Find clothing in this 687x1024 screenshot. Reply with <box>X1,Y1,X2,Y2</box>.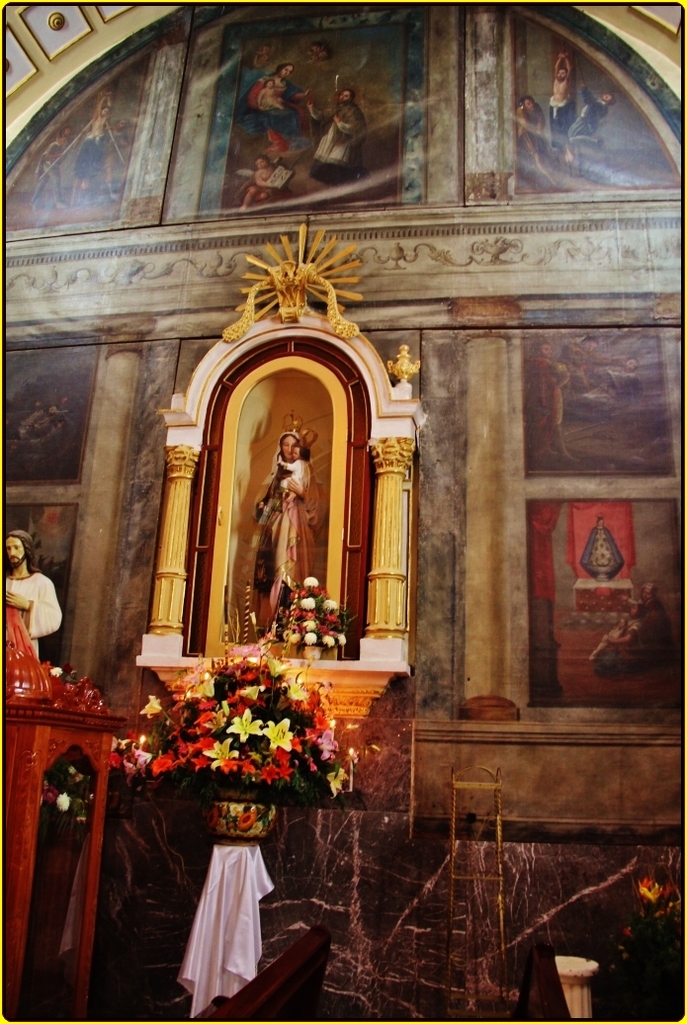
<box>17,407,43,439</box>.
